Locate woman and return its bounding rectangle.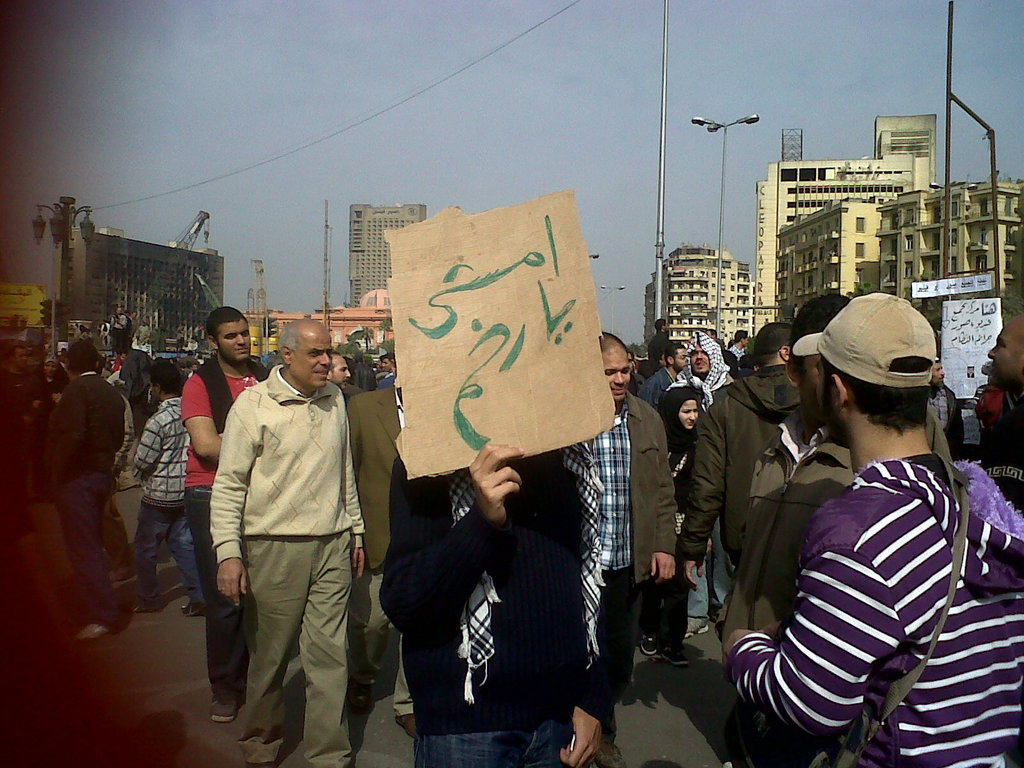
x1=26, y1=354, x2=69, y2=473.
